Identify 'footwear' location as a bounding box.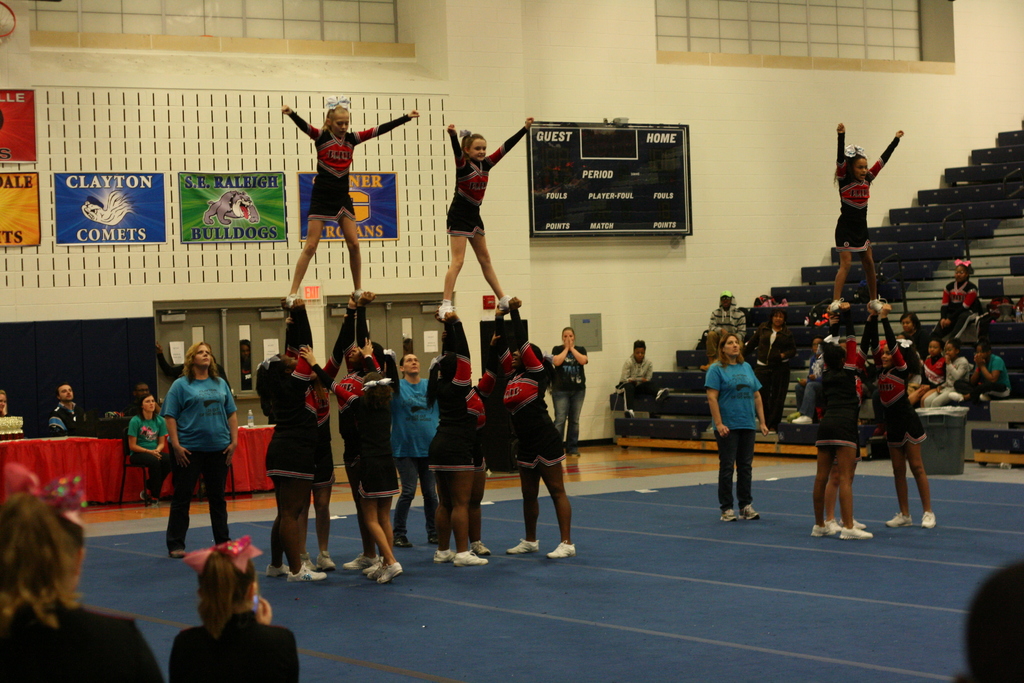
bbox=(872, 424, 884, 434).
